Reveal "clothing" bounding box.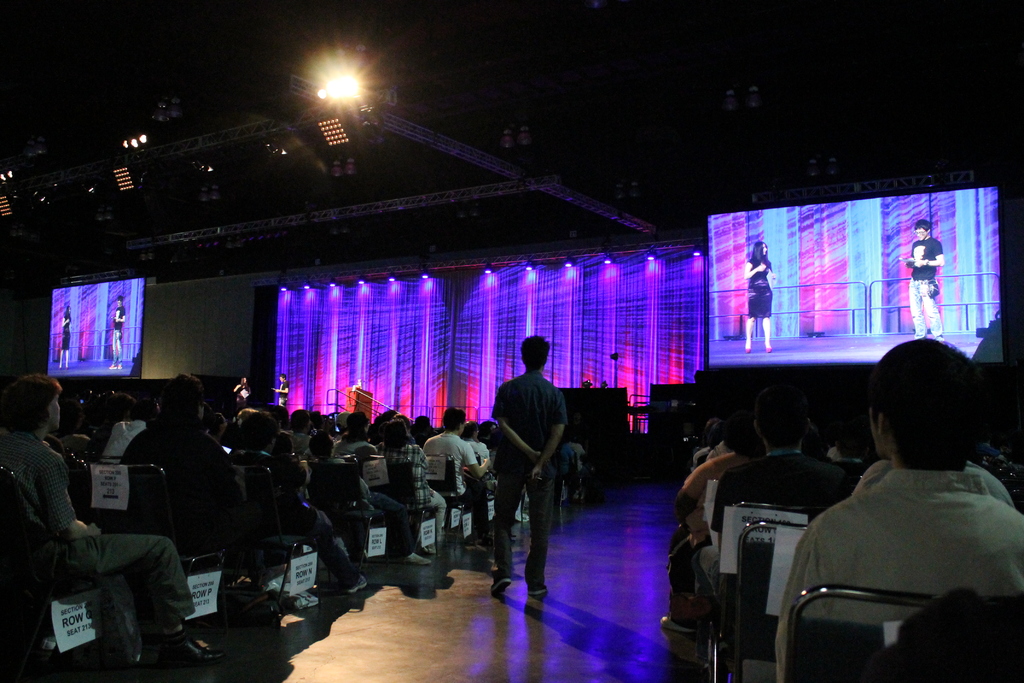
Revealed: [x1=279, y1=380, x2=287, y2=406].
